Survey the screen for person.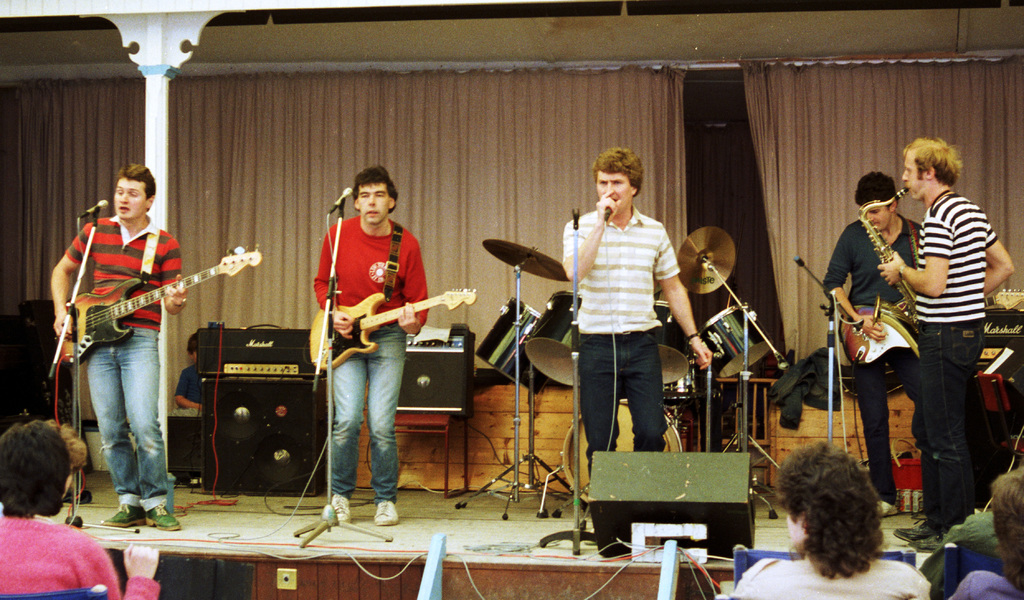
Survey found: 60/158/212/513.
